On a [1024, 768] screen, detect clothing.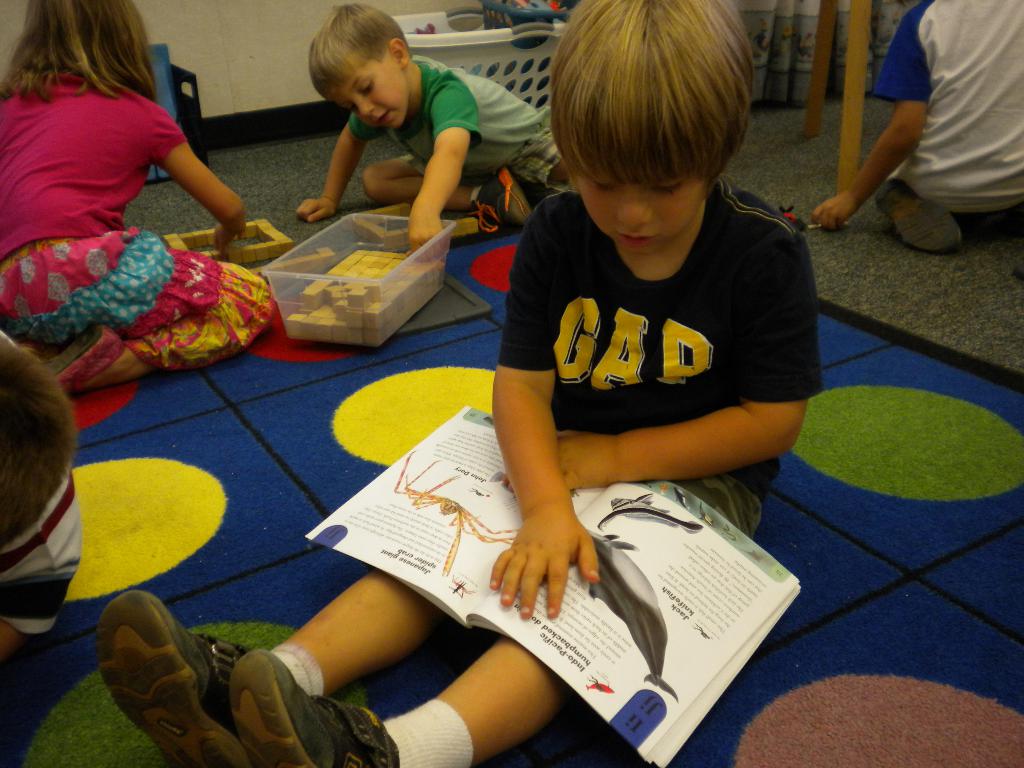
433, 167, 829, 563.
